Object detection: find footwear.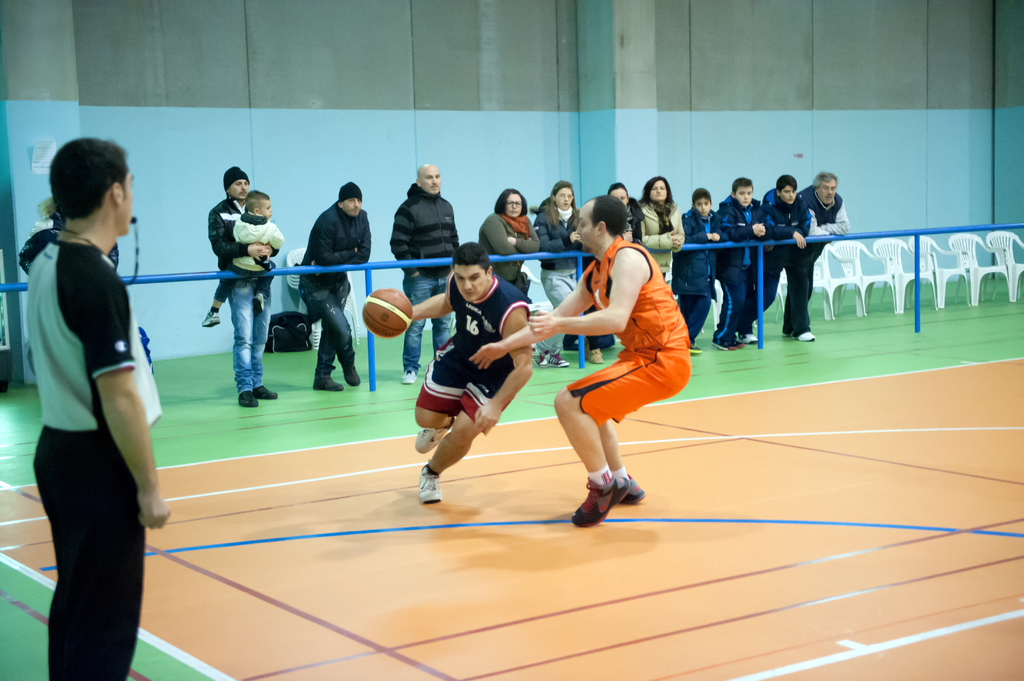
<bbox>588, 345, 605, 361</bbox>.
